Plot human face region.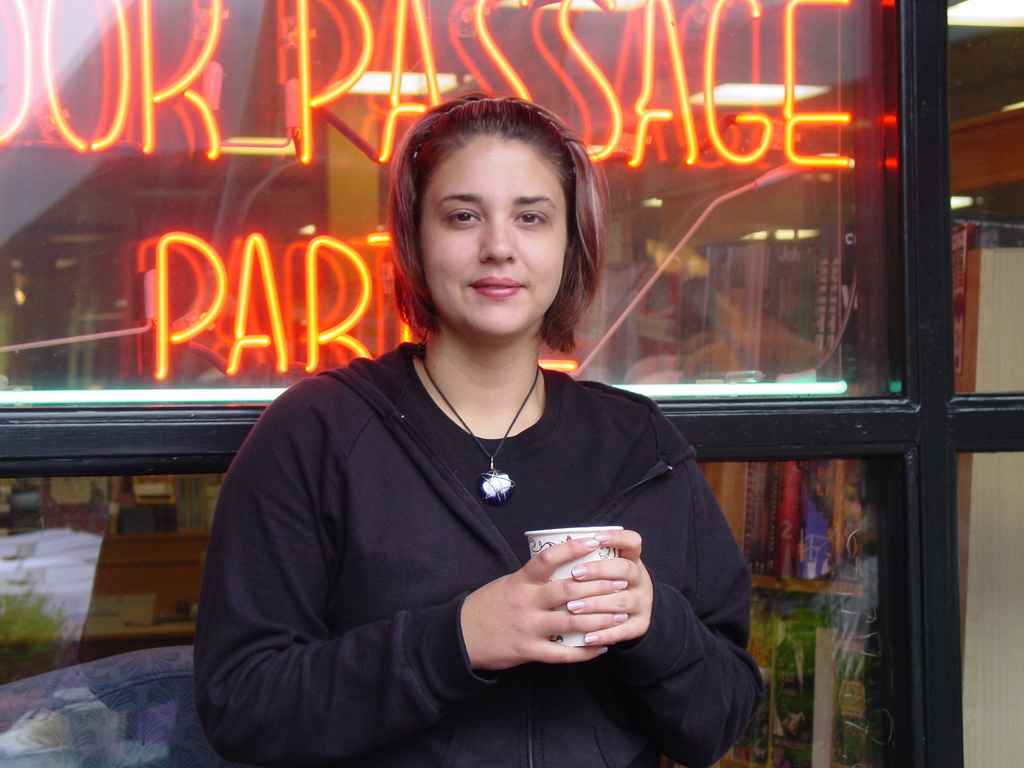
Plotted at rect(416, 137, 566, 337).
